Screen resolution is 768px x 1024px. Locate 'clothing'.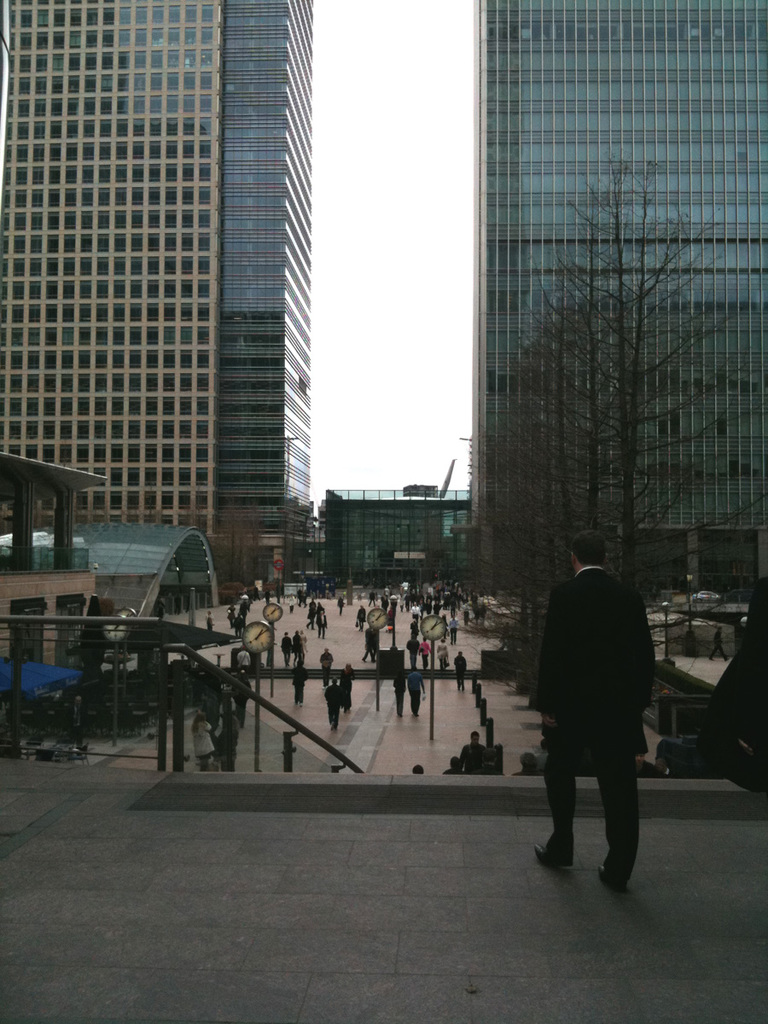
<bbox>369, 585, 493, 636</bbox>.
